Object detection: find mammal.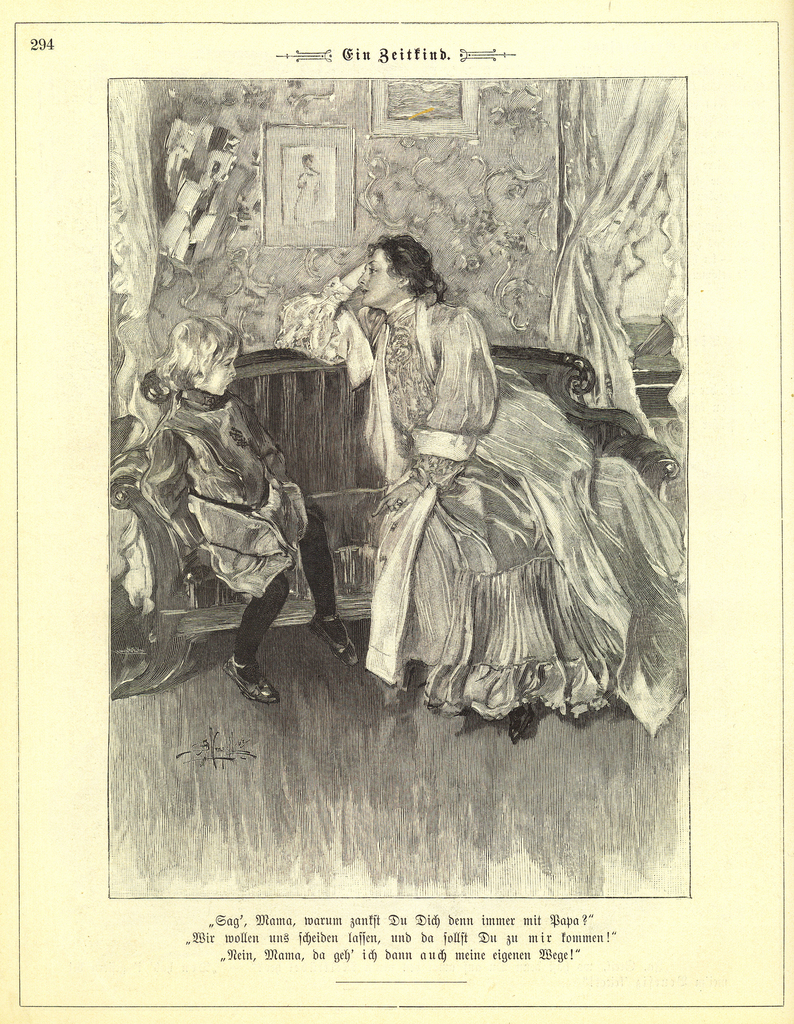
bbox=[273, 237, 690, 744].
